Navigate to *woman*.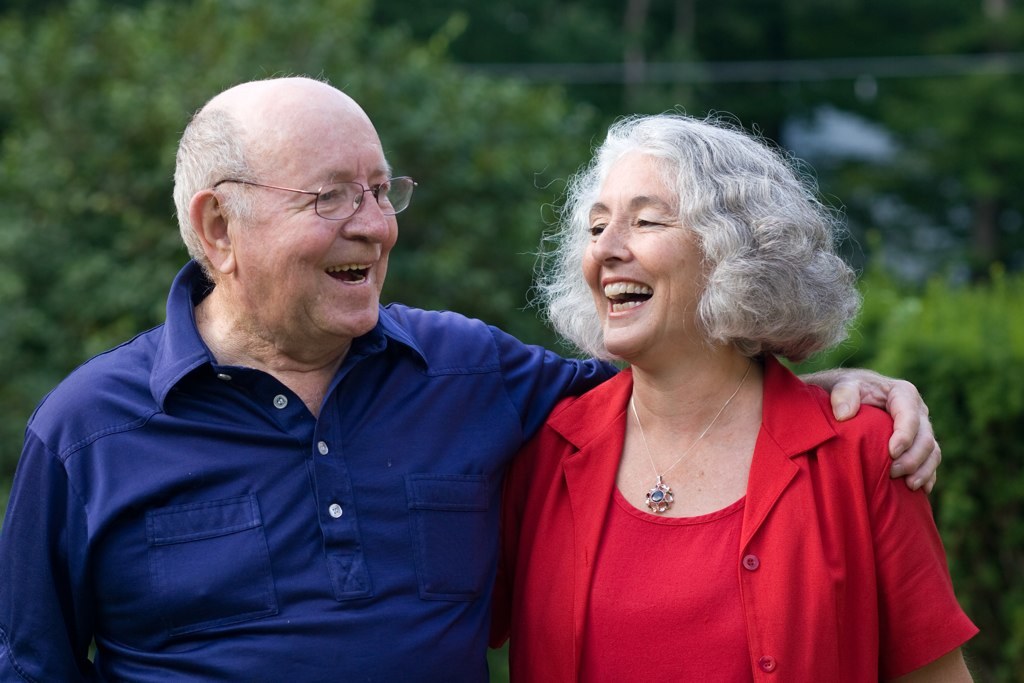
Navigation target: (x1=472, y1=107, x2=995, y2=682).
